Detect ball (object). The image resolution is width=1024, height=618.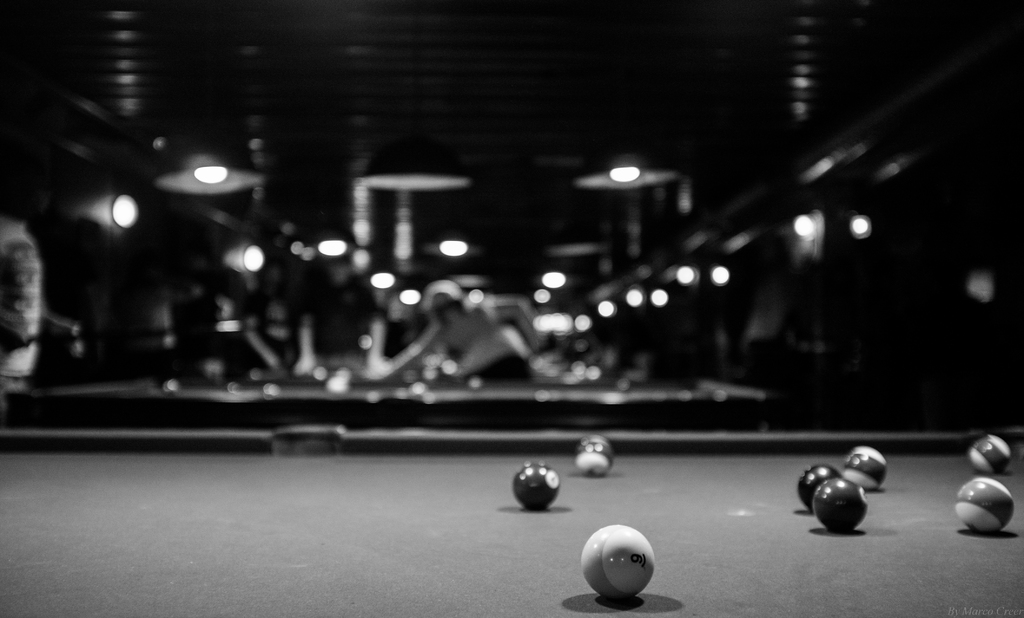
582,524,658,604.
